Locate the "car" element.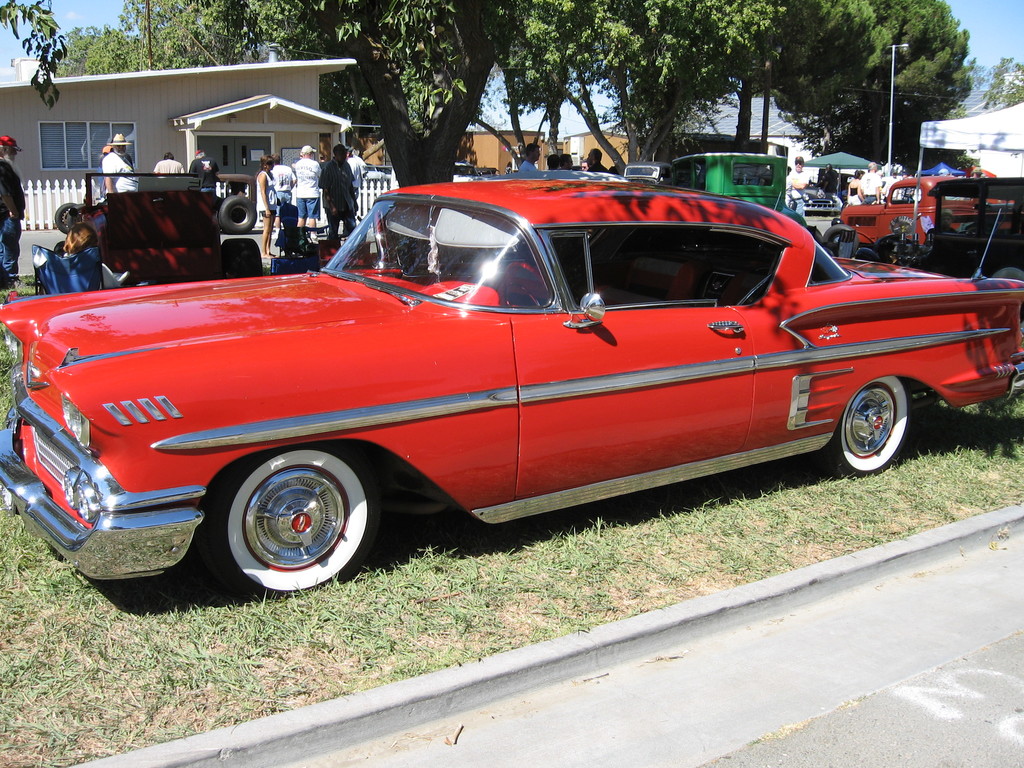
Element bbox: x1=0 y1=181 x2=1023 y2=602.
